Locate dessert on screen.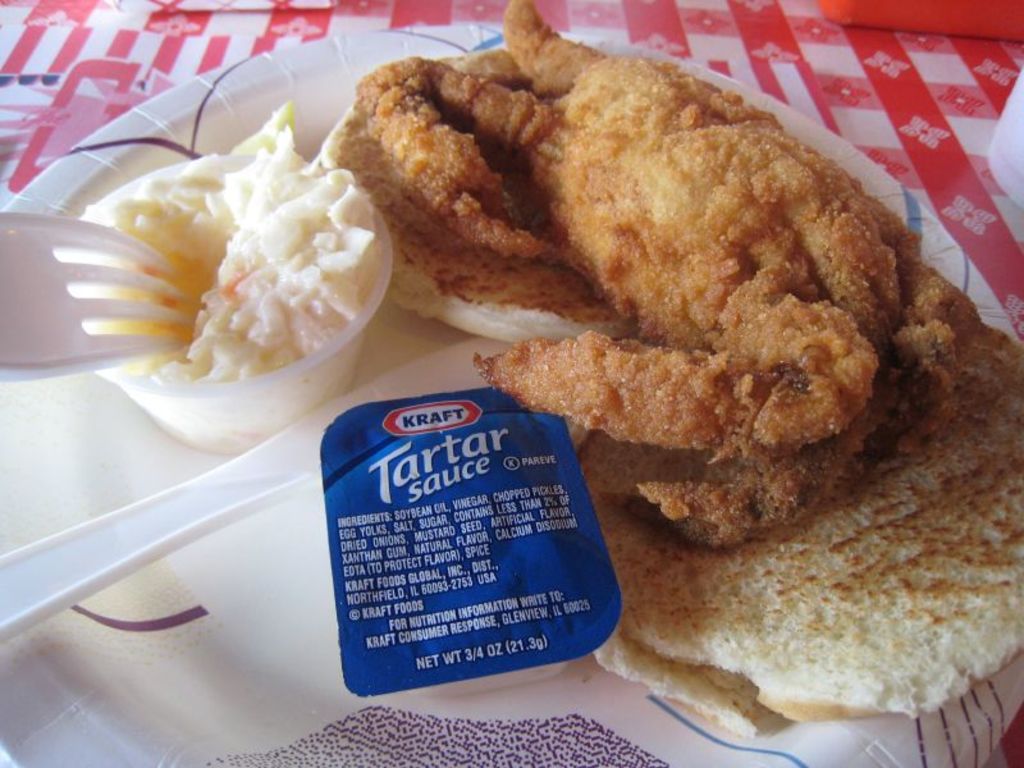
On screen at {"left": 317, "top": 0, "right": 1023, "bottom": 741}.
